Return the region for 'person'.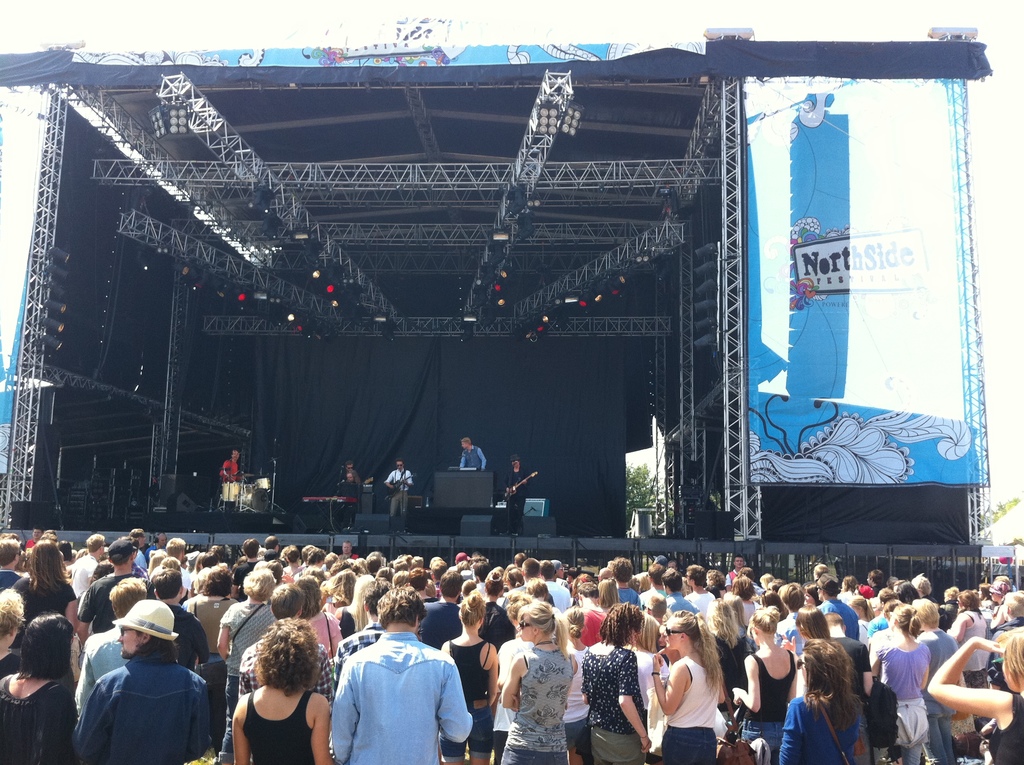
box(217, 449, 243, 490).
